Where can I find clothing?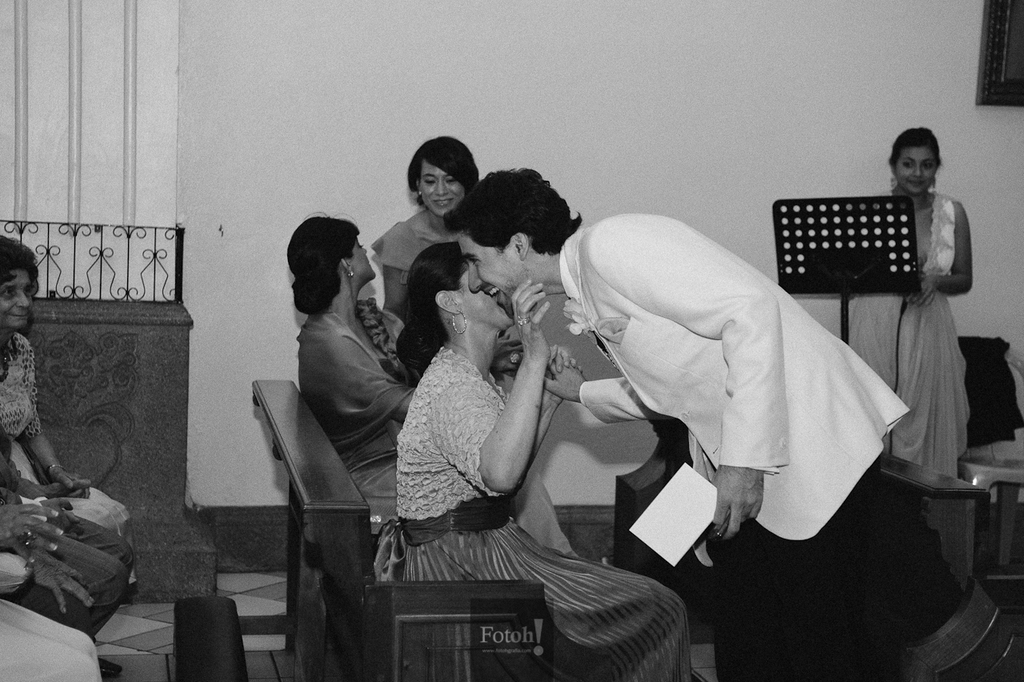
You can find it at 555, 211, 906, 544.
